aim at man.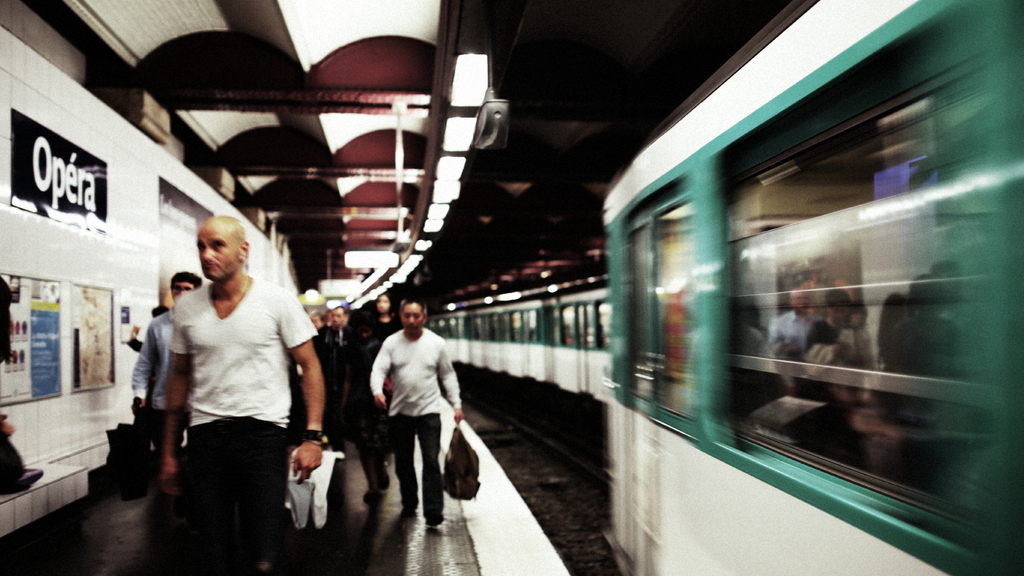
Aimed at {"x1": 133, "y1": 272, "x2": 201, "y2": 493}.
